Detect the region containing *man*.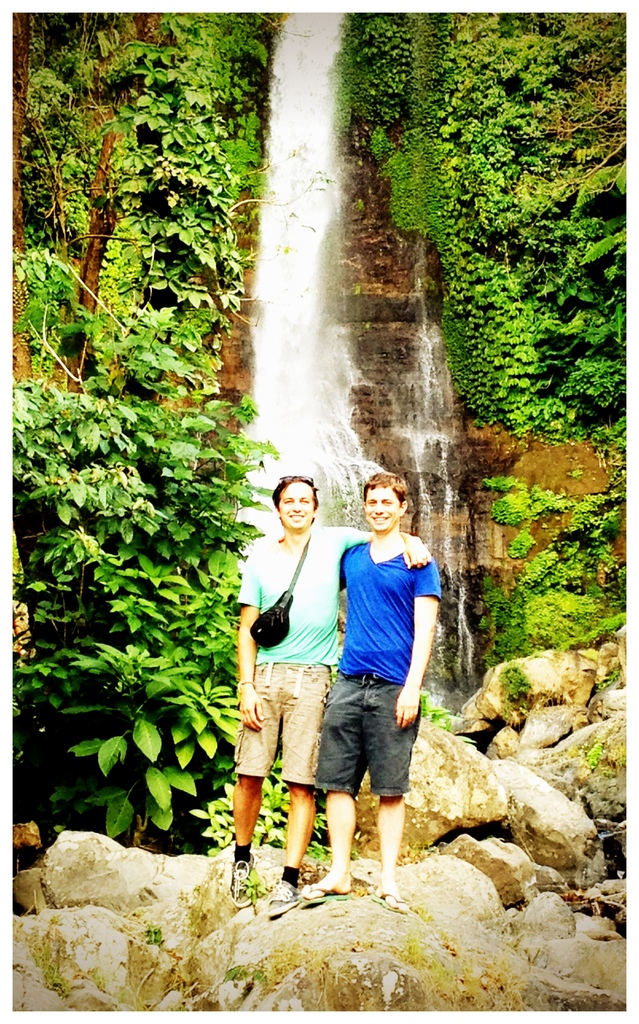
BBox(296, 474, 442, 916).
